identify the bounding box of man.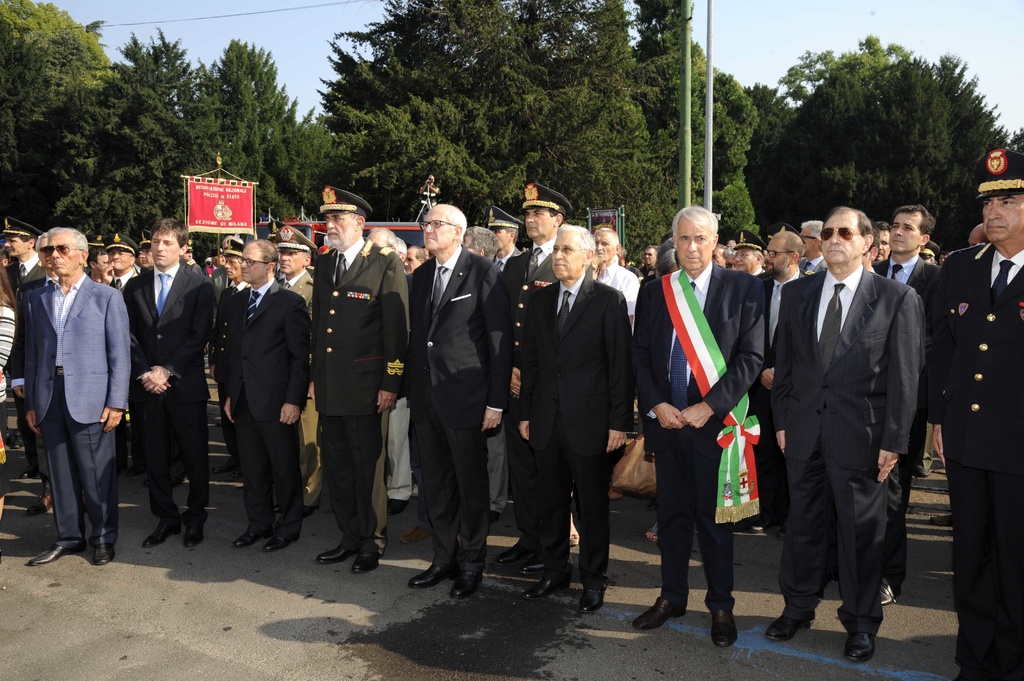
region(461, 220, 514, 522).
